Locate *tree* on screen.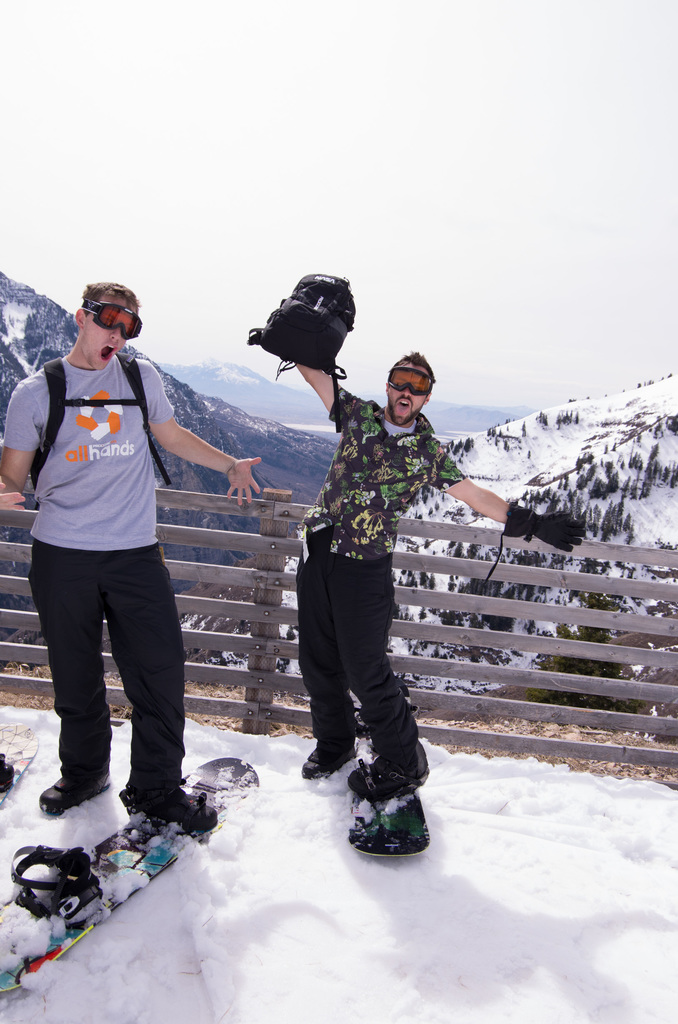
On screen at Rect(391, 567, 398, 581).
